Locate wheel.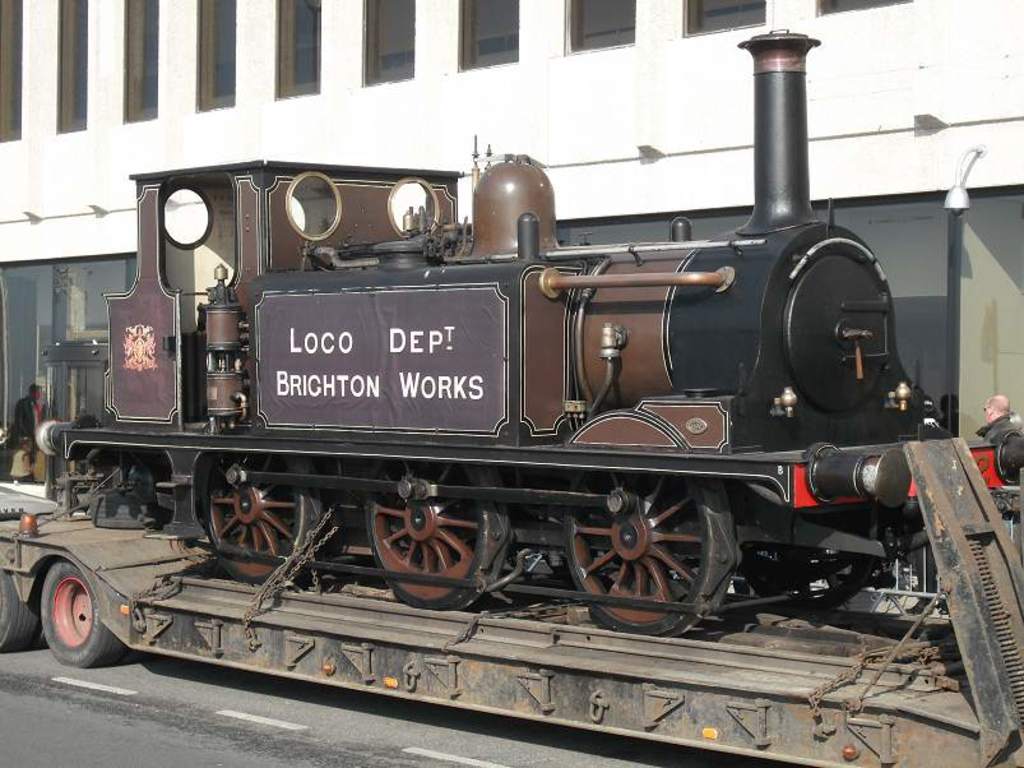
Bounding box: BBox(564, 472, 736, 635).
